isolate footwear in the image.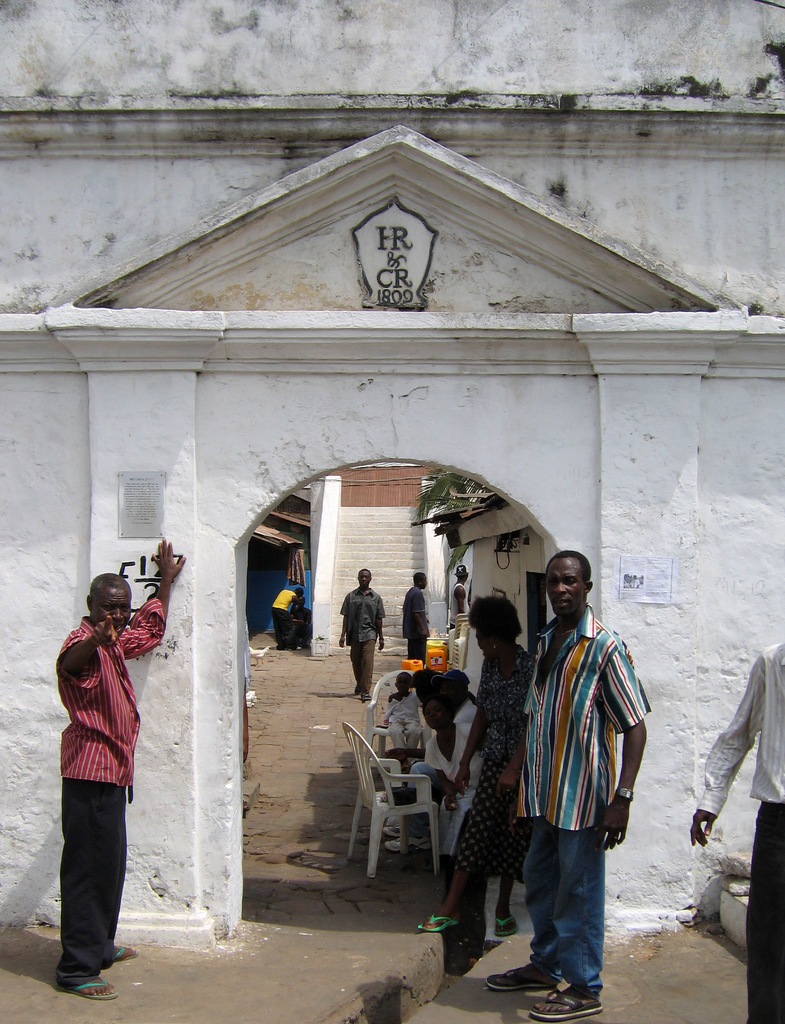
Isolated region: x1=420, y1=912, x2=464, y2=933.
